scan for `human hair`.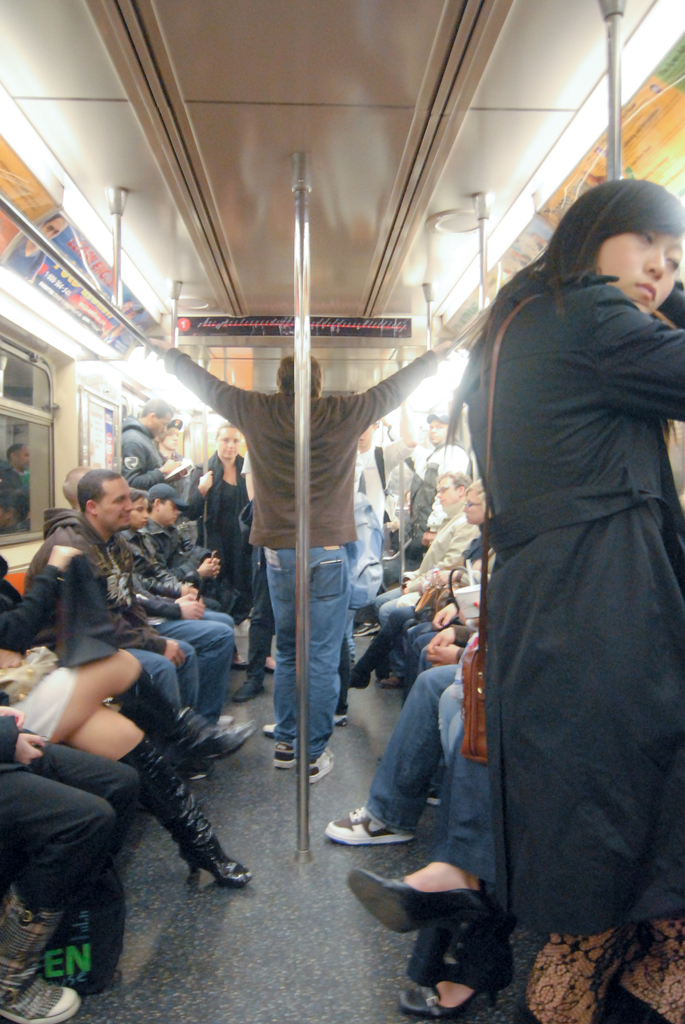
Scan result: (145, 497, 169, 516).
